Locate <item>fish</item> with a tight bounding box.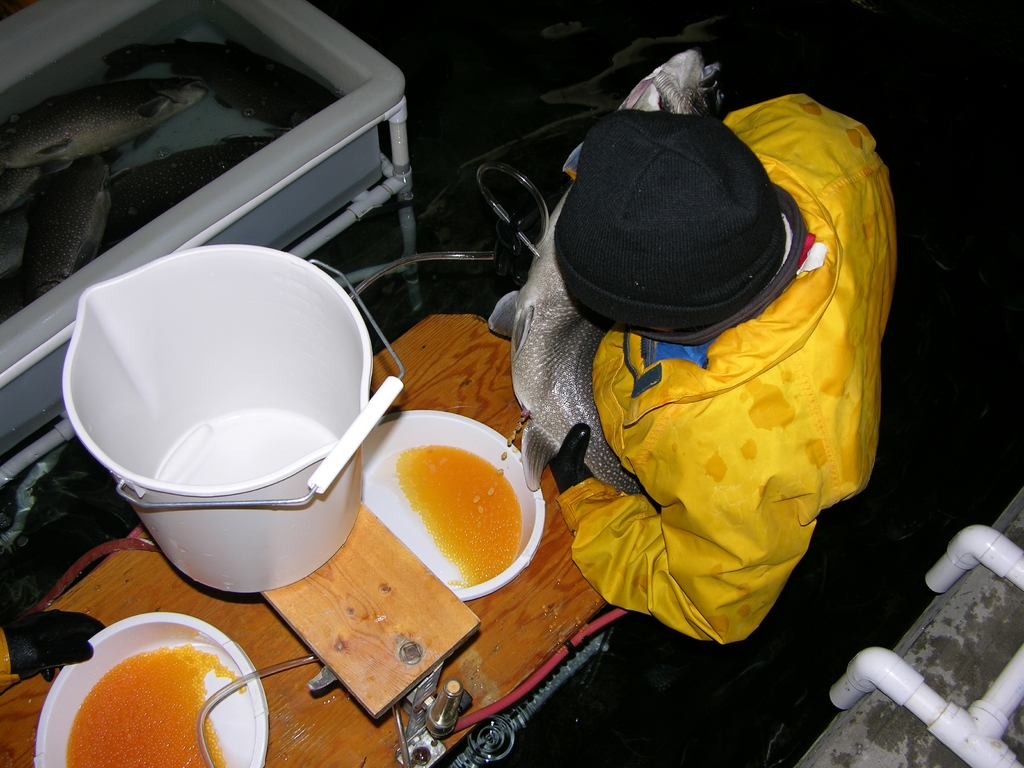
bbox=[106, 49, 339, 133].
